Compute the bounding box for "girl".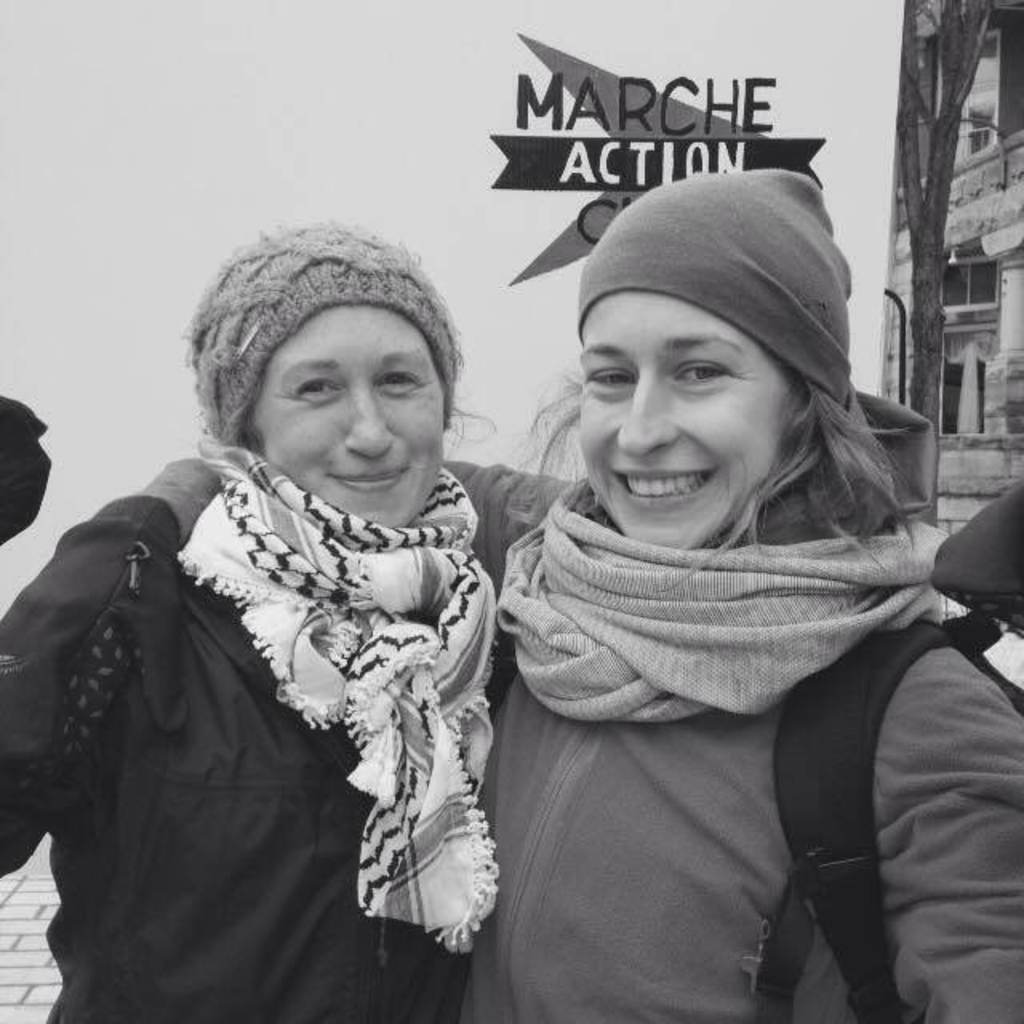
[498,176,1022,1022].
